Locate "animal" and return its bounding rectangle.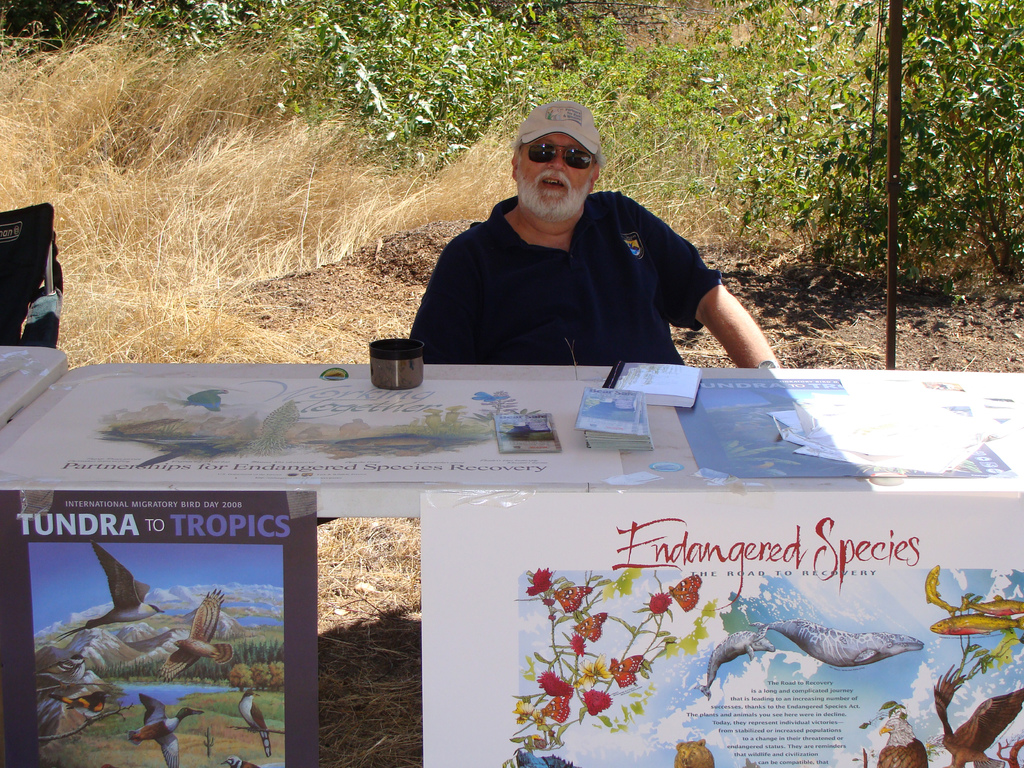
<bbox>218, 756, 255, 767</bbox>.
